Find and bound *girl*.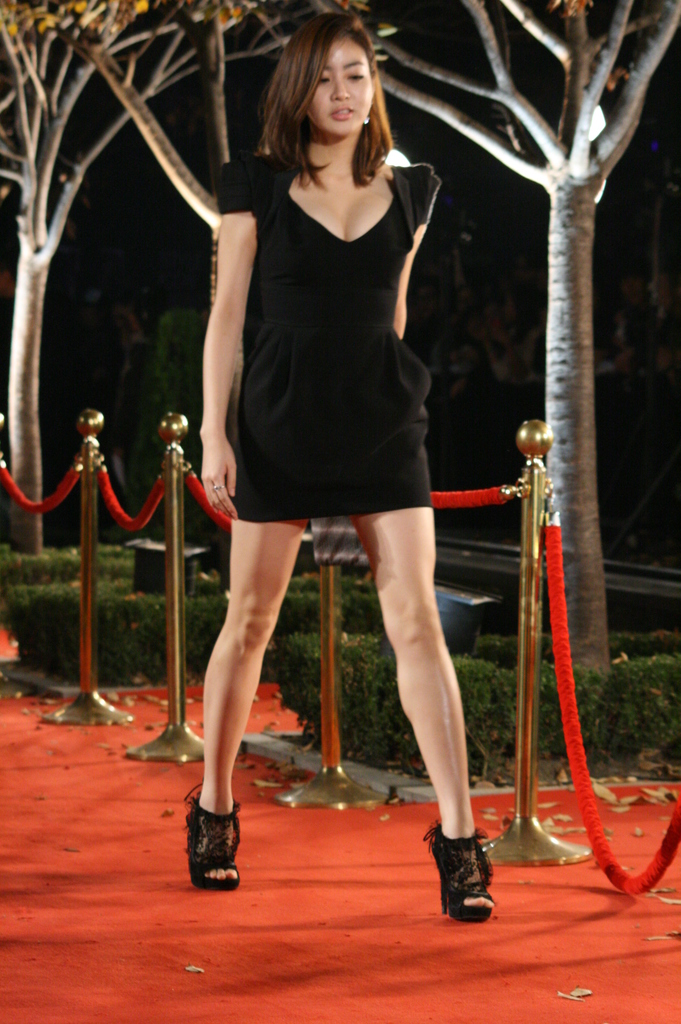
Bound: (x1=179, y1=8, x2=492, y2=935).
